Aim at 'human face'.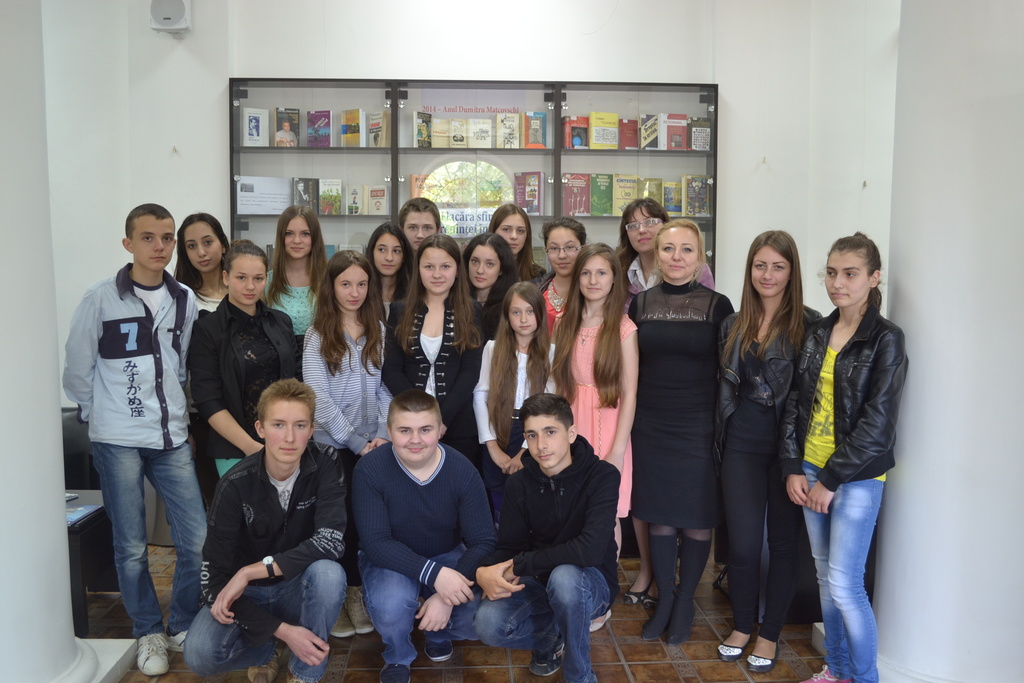
Aimed at bbox=[403, 213, 439, 253].
